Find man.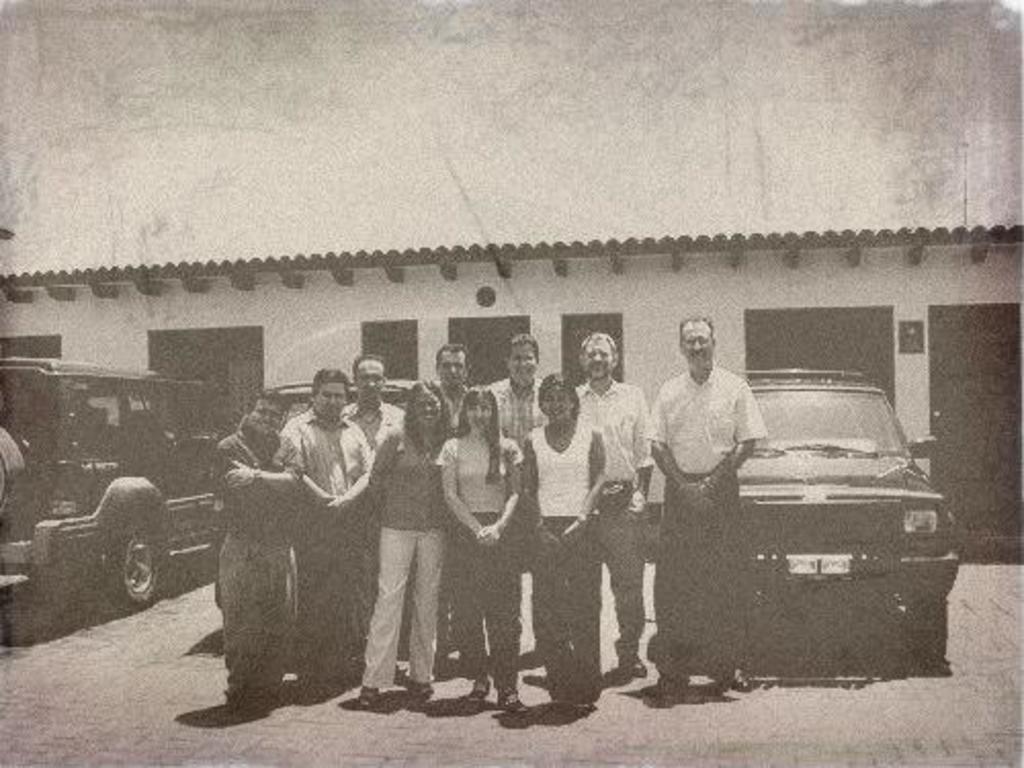
254/367/391/688.
